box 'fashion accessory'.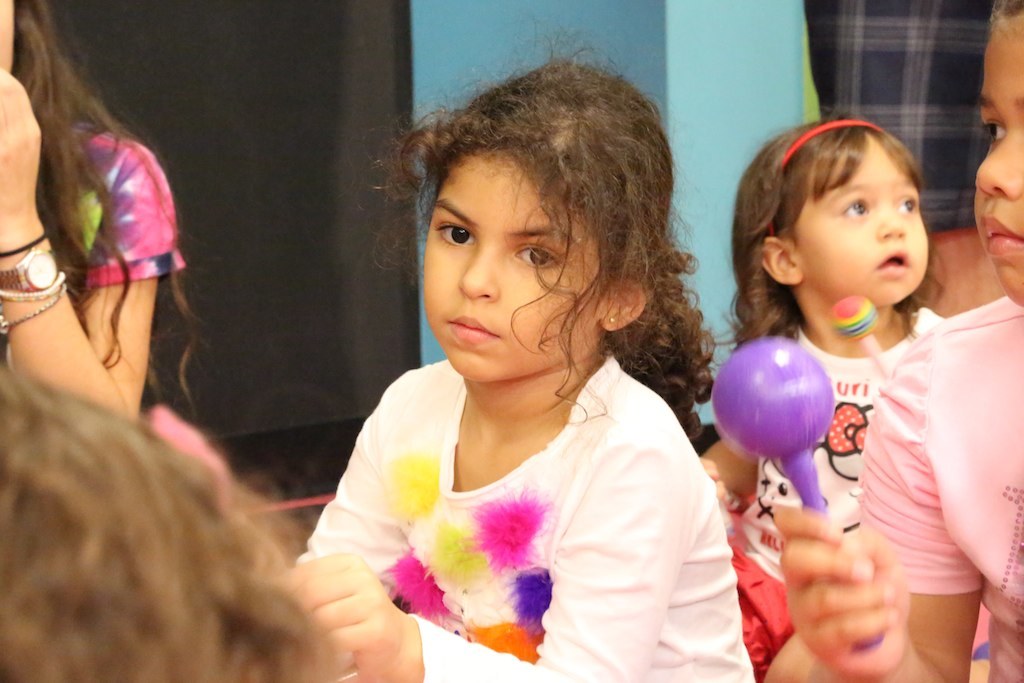
bbox=[0, 231, 47, 259].
